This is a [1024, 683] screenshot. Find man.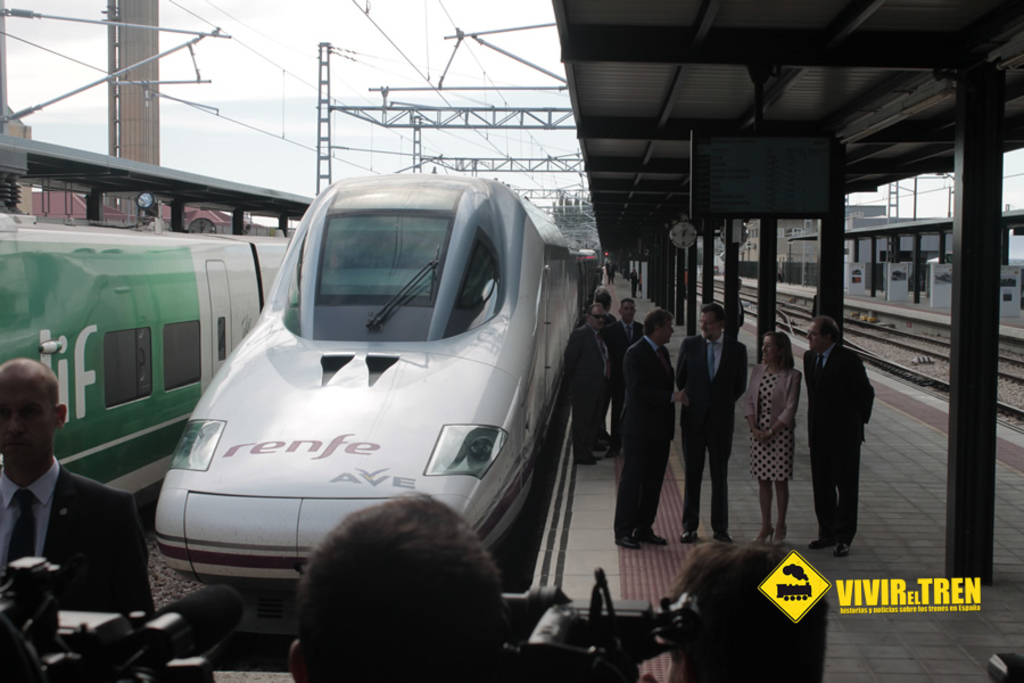
Bounding box: (803, 308, 887, 550).
